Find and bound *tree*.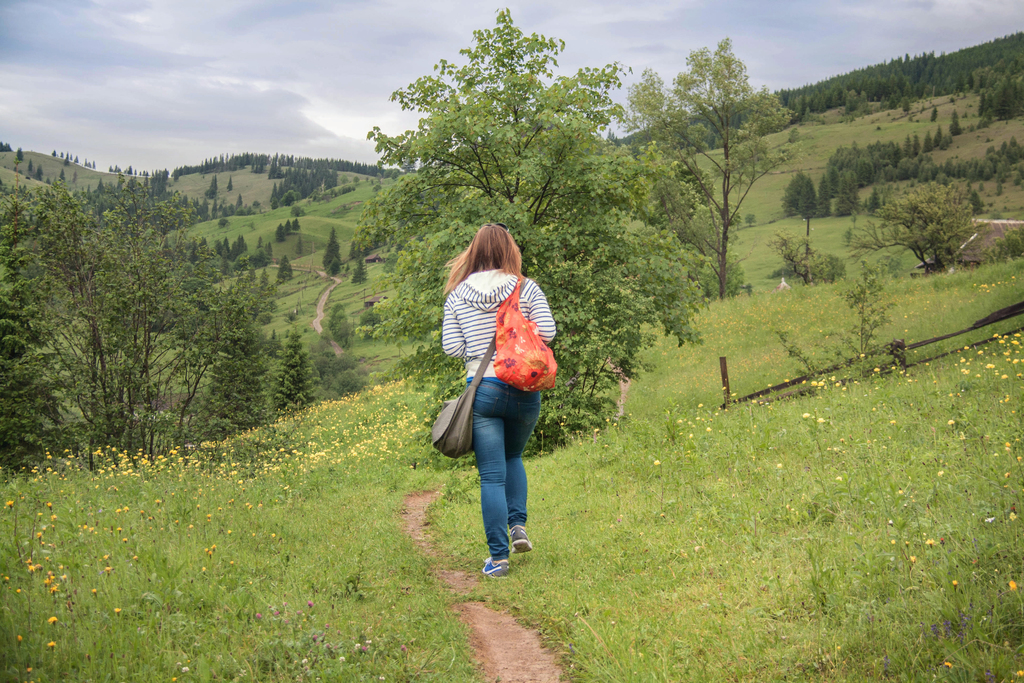
Bound: (left=826, top=165, right=841, bottom=203).
